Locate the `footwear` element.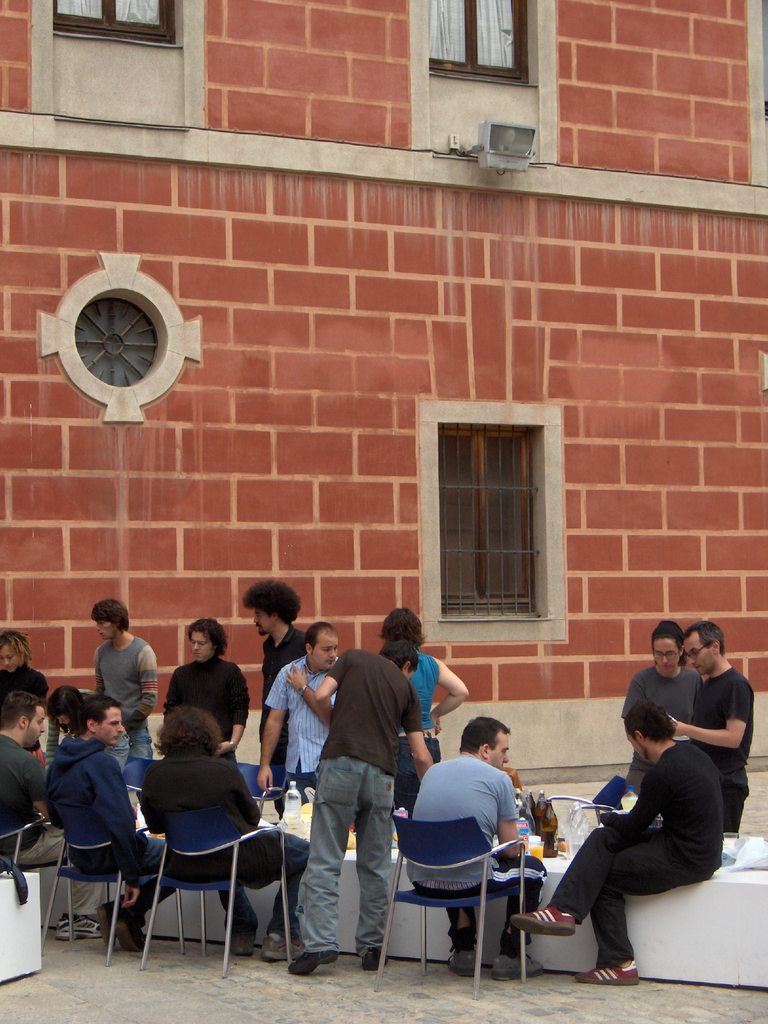
Element bbox: select_region(113, 902, 147, 953).
